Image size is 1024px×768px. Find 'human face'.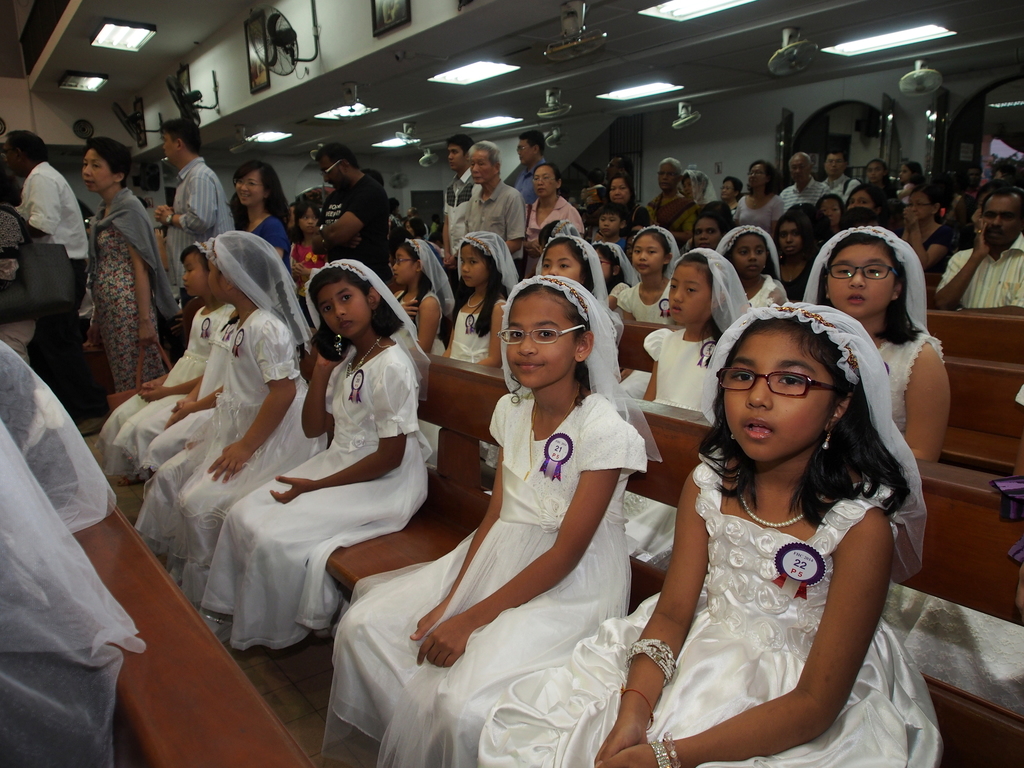
x1=609, y1=175, x2=629, y2=202.
